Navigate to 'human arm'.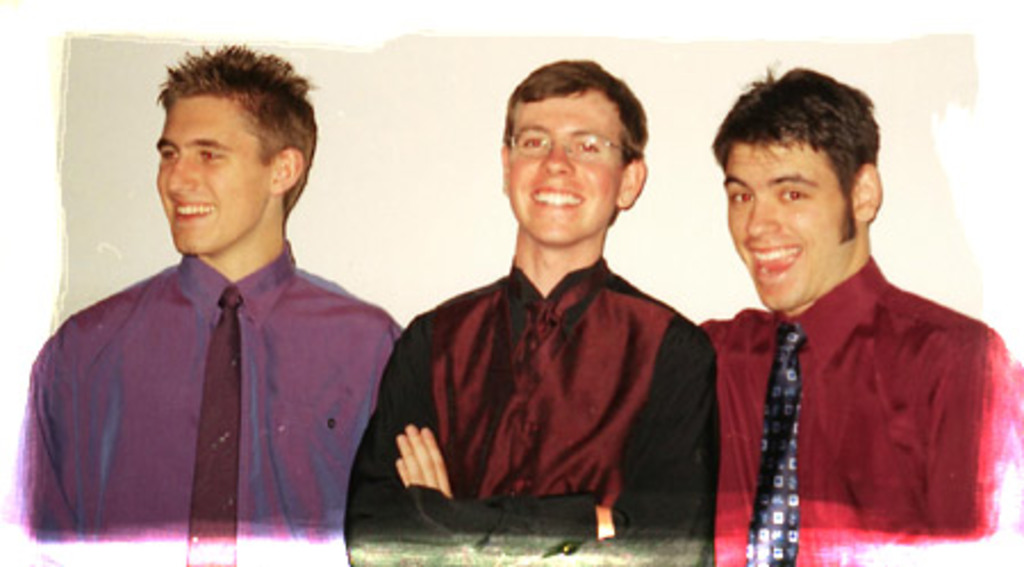
Navigation target: 692/312/753/565.
